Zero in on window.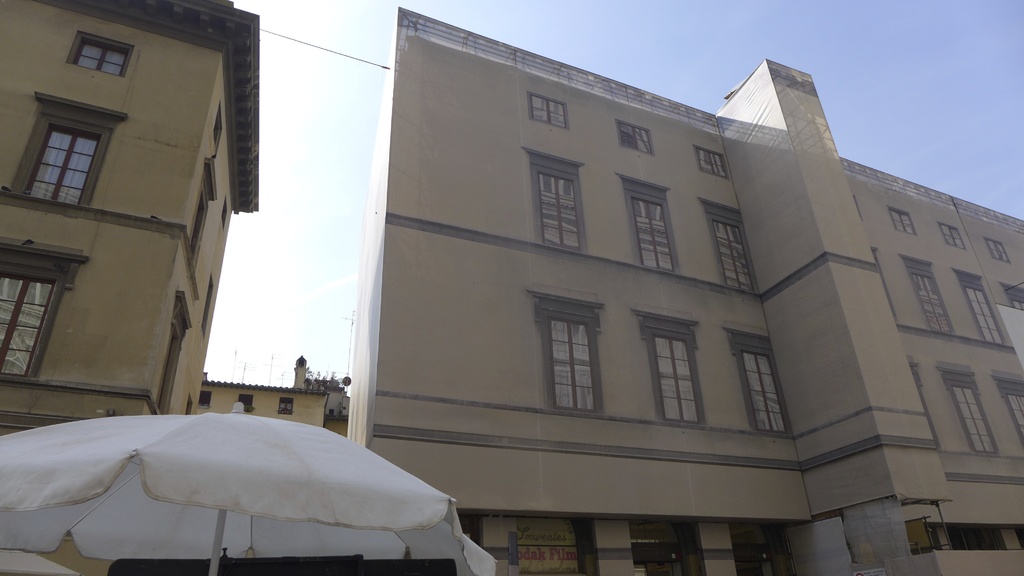
Zeroed in: [27,101,94,200].
